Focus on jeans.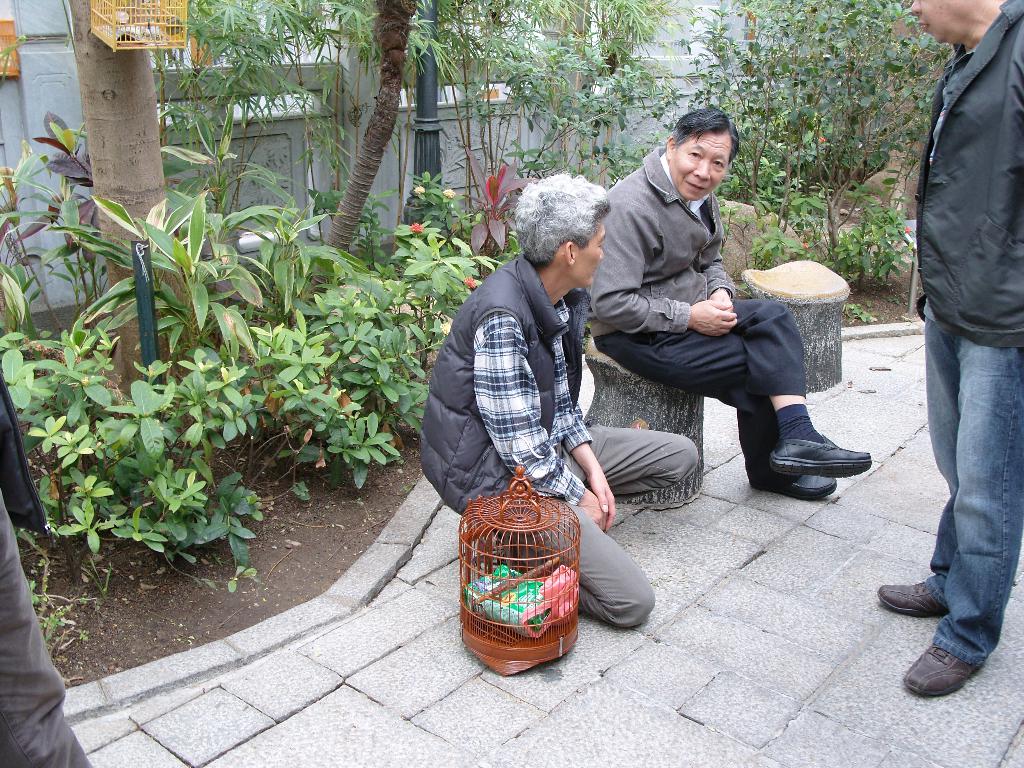
Focused at locate(0, 502, 90, 767).
